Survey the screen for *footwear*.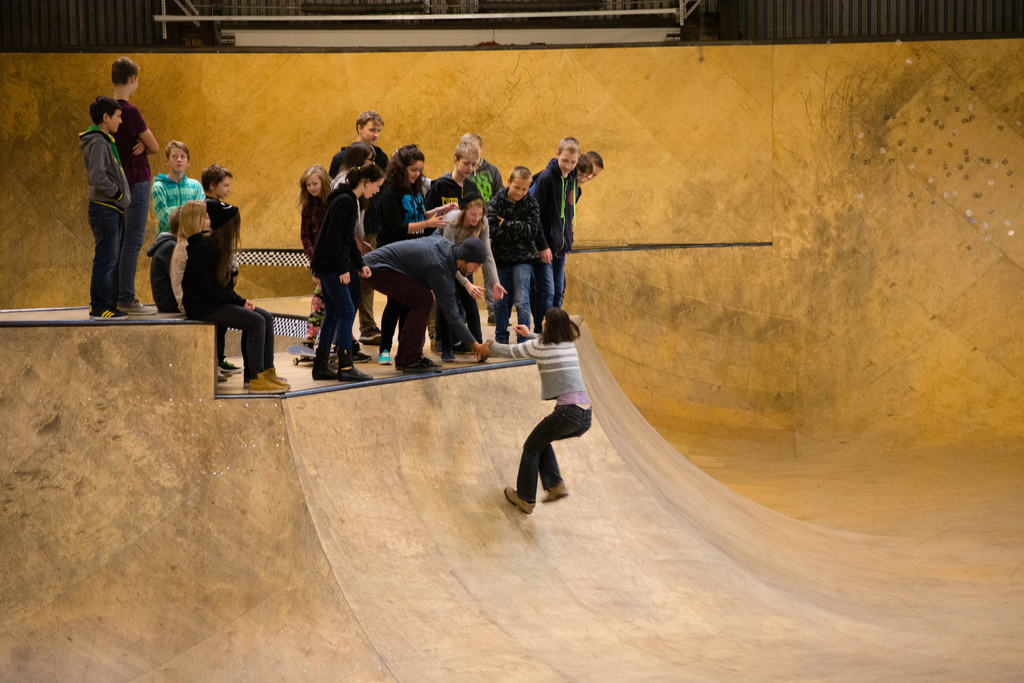
Survey found: bbox(214, 363, 237, 378).
